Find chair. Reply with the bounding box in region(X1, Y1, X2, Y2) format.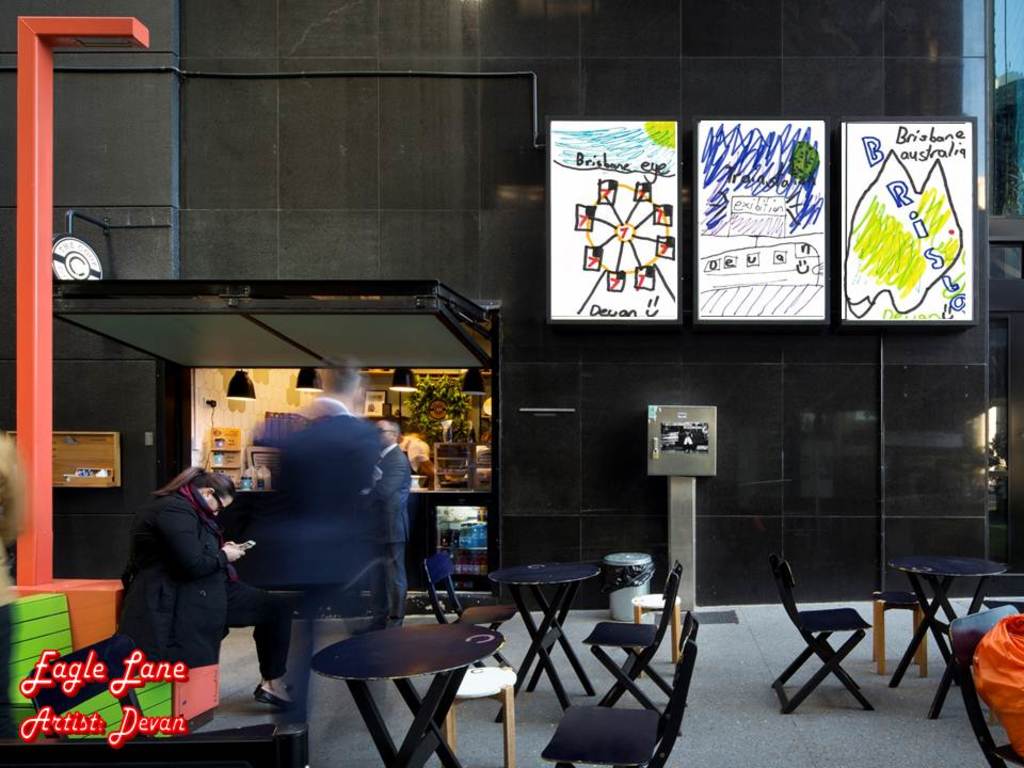
region(23, 633, 276, 740).
